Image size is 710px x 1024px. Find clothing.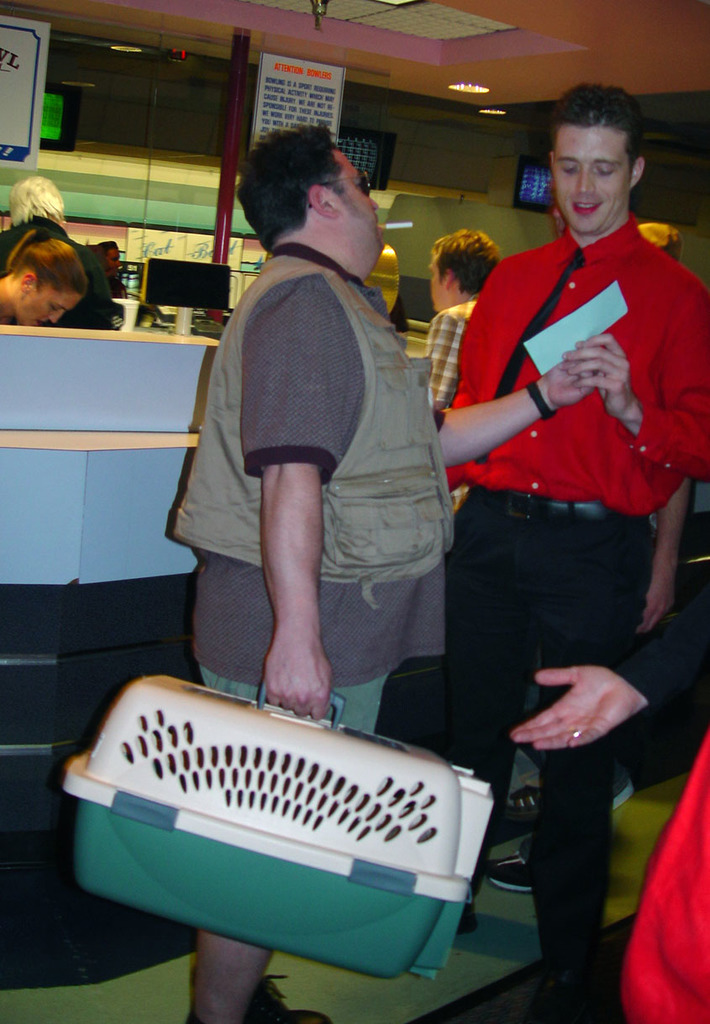
{"x1": 0, "y1": 208, "x2": 116, "y2": 325}.
